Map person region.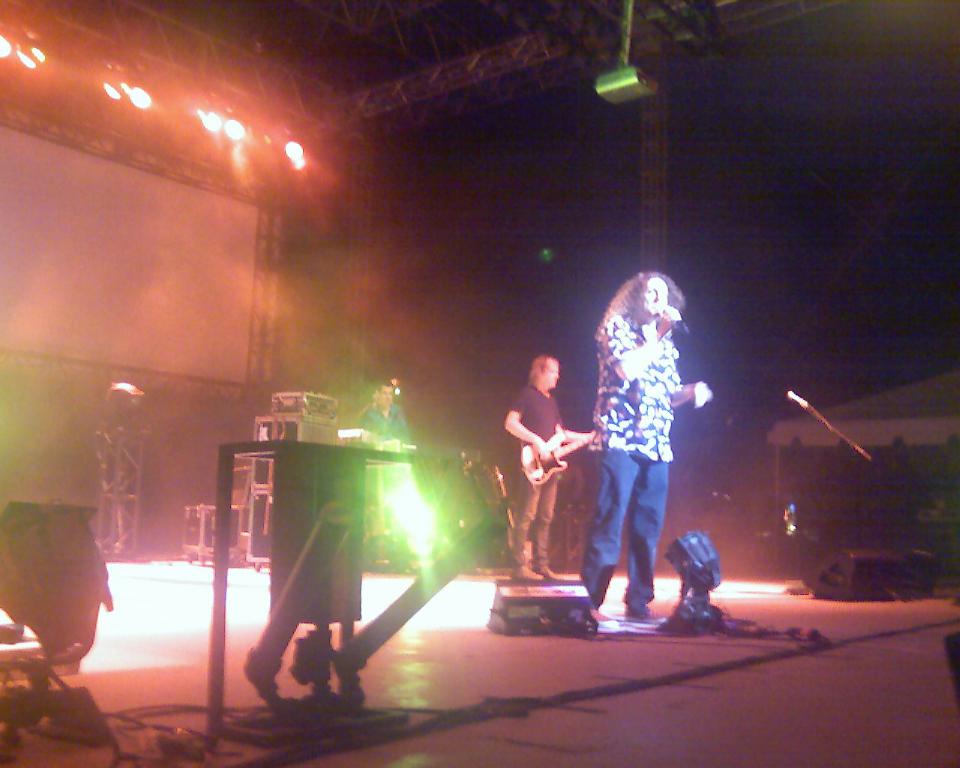
Mapped to bbox(347, 371, 405, 544).
